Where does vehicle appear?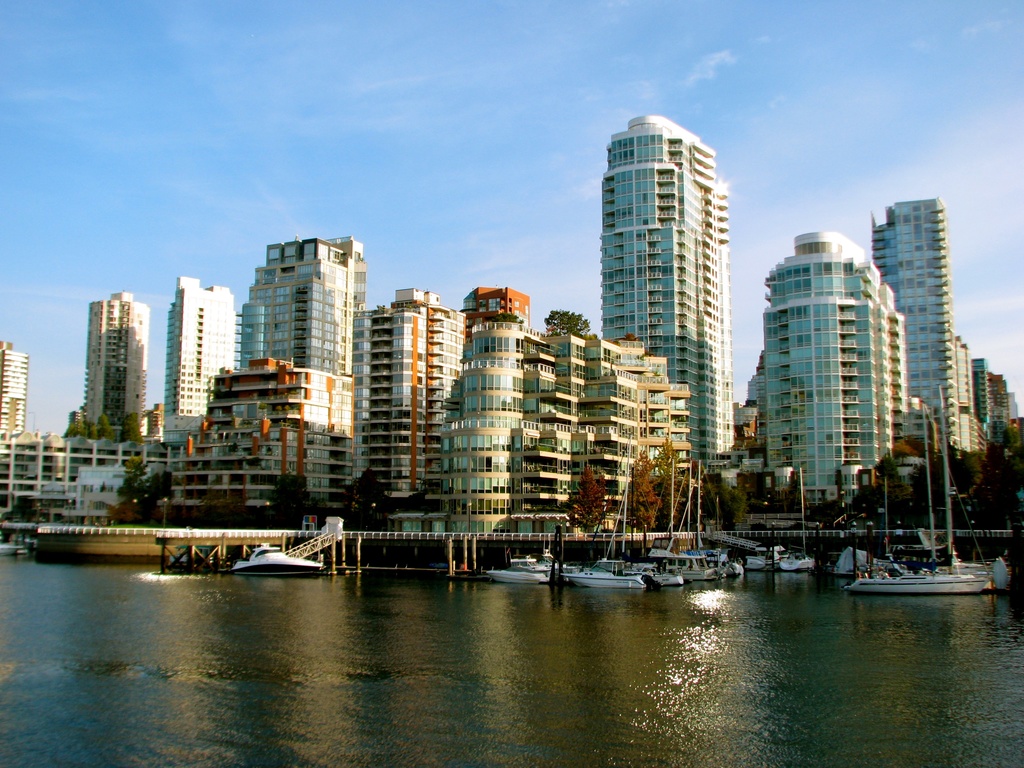
Appears at box=[228, 540, 326, 569].
